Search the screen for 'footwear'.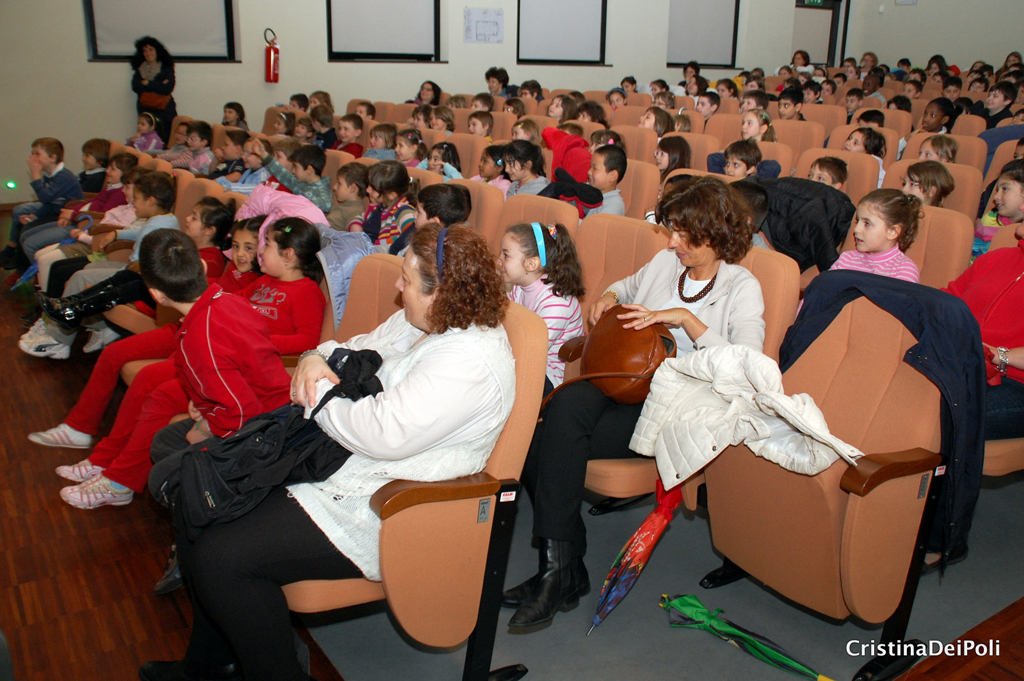
Found at rect(27, 420, 97, 447).
